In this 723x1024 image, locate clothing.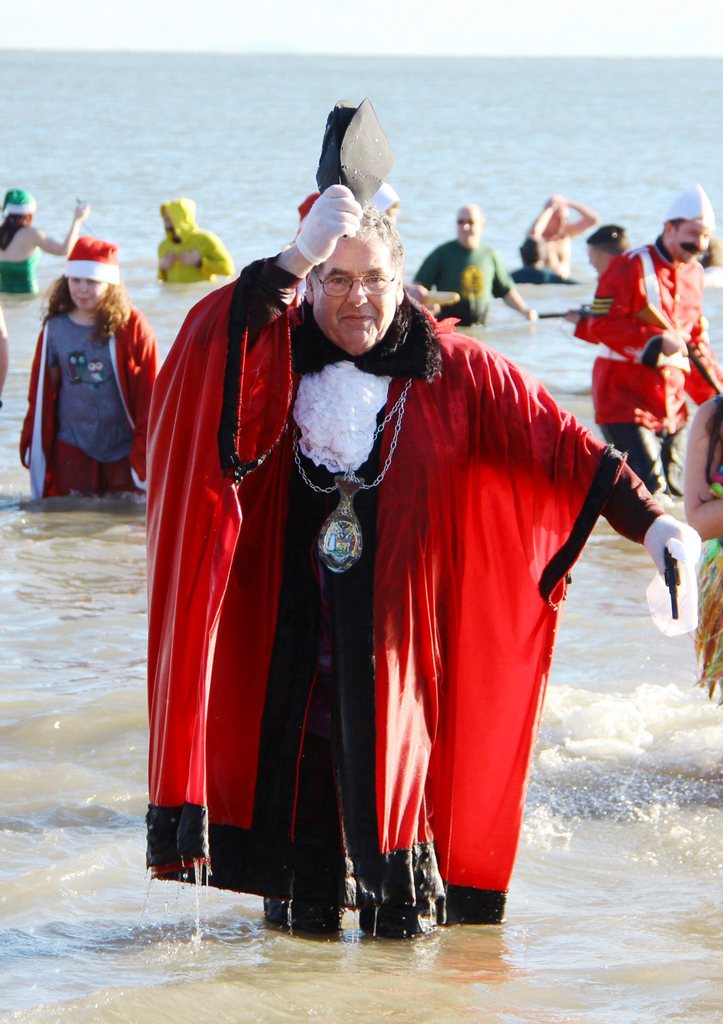
Bounding box: l=158, t=195, r=233, b=284.
